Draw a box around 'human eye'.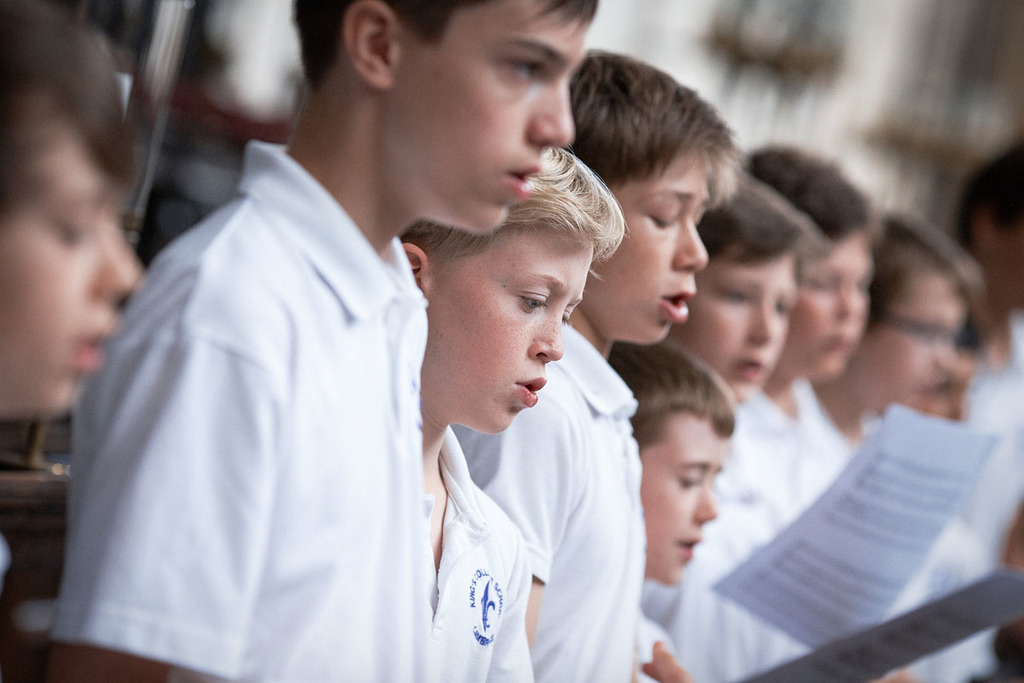
808 275 835 291.
